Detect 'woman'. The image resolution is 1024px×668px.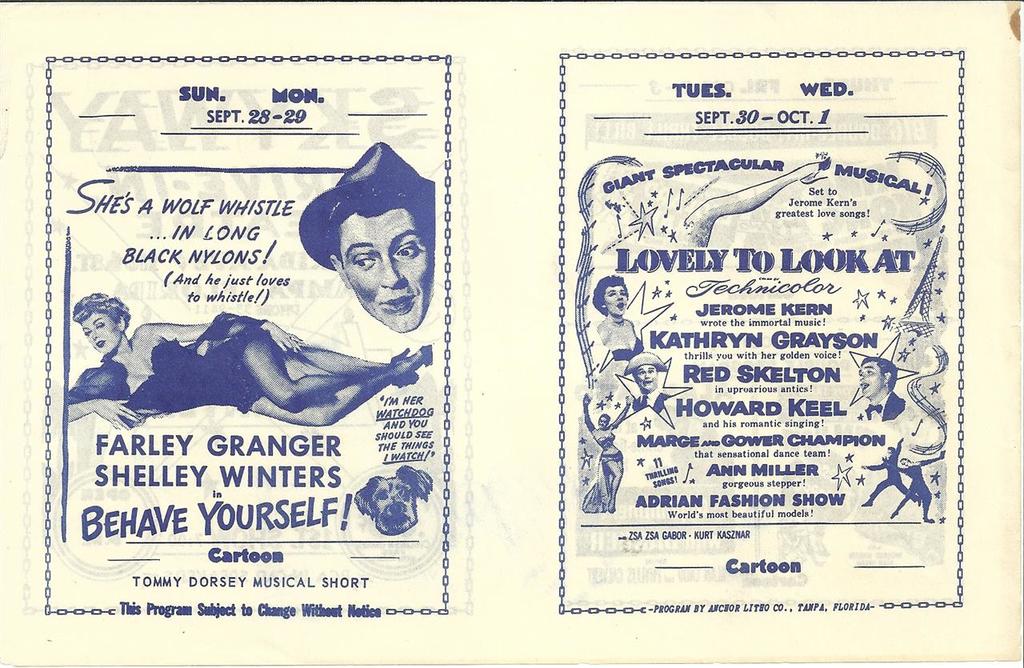
{"x1": 596, "y1": 270, "x2": 644, "y2": 362}.
